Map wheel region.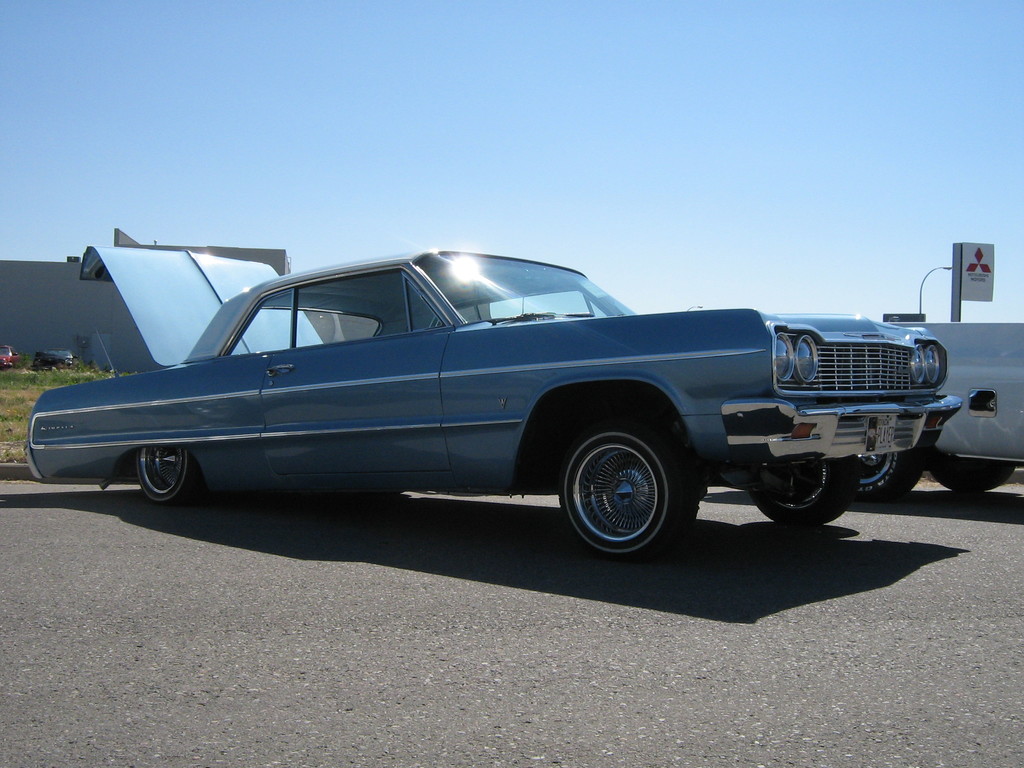
Mapped to crop(548, 417, 702, 558).
